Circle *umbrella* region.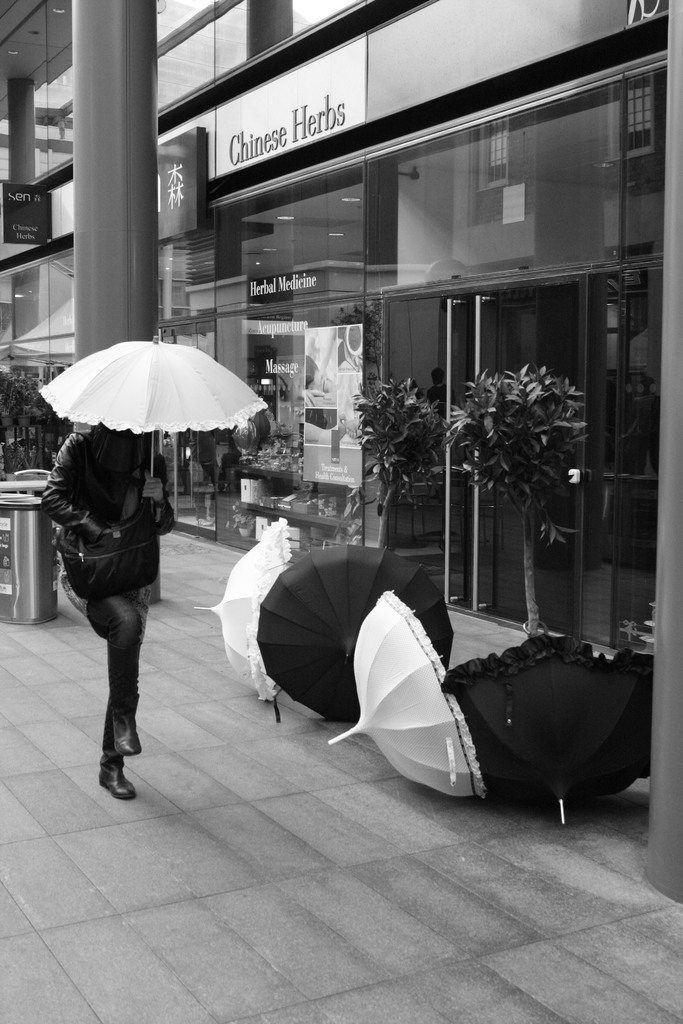
Region: Rect(254, 547, 457, 718).
